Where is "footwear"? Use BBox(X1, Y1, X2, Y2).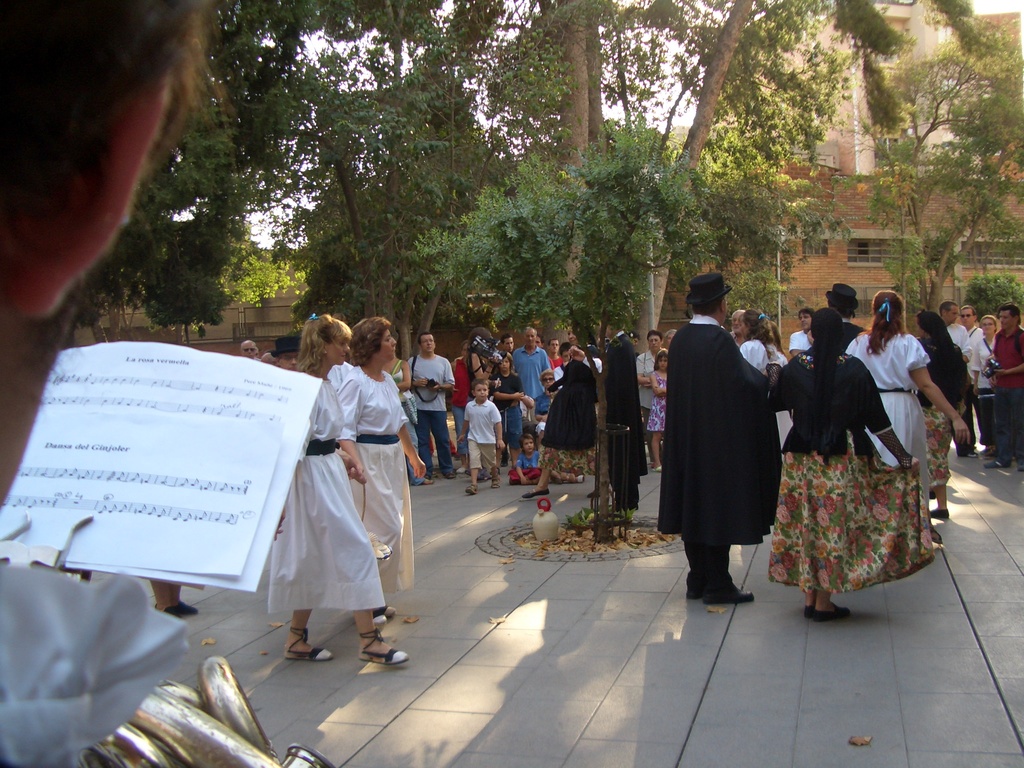
BBox(578, 468, 586, 481).
